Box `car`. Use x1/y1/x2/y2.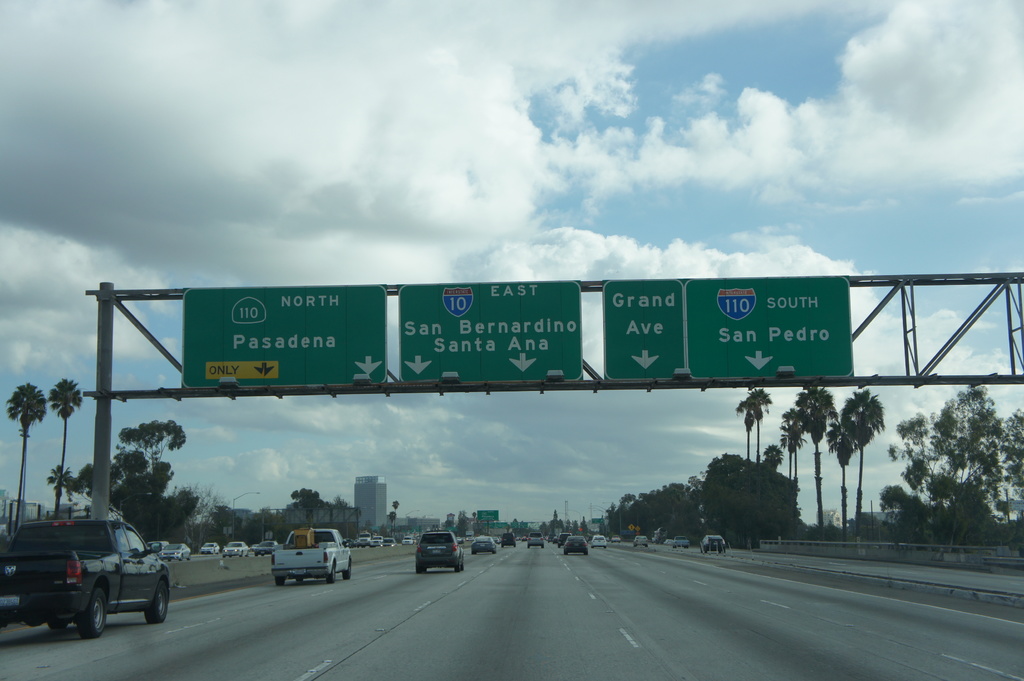
527/531/543/549.
